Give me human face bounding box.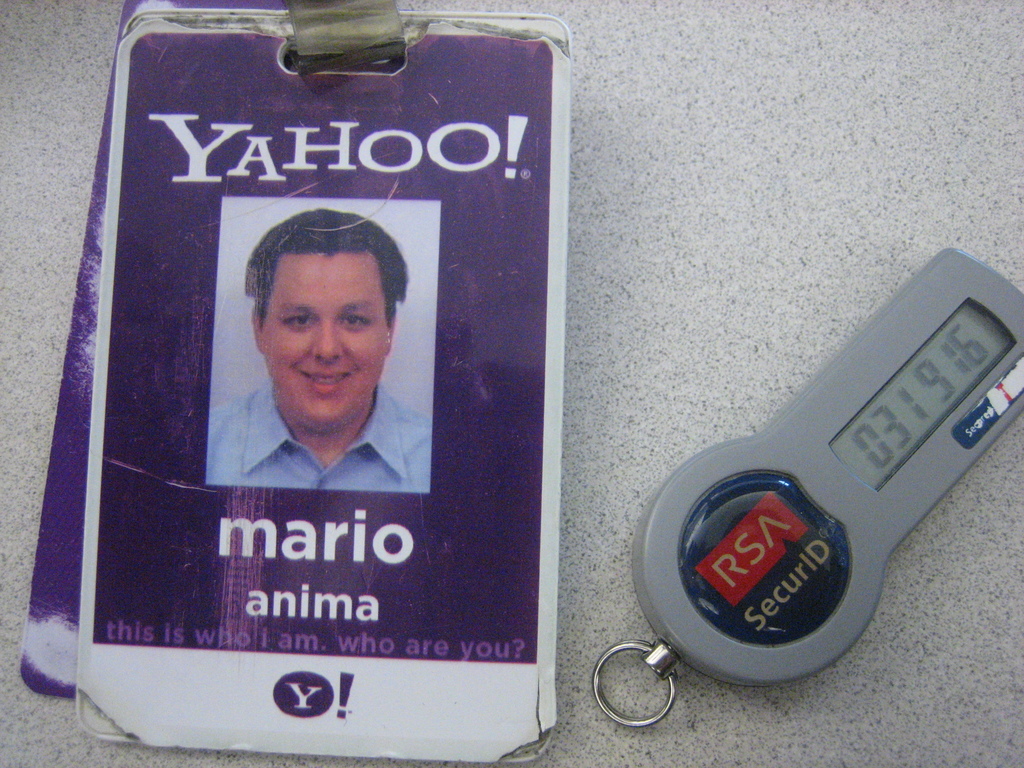
BBox(257, 244, 391, 431).
